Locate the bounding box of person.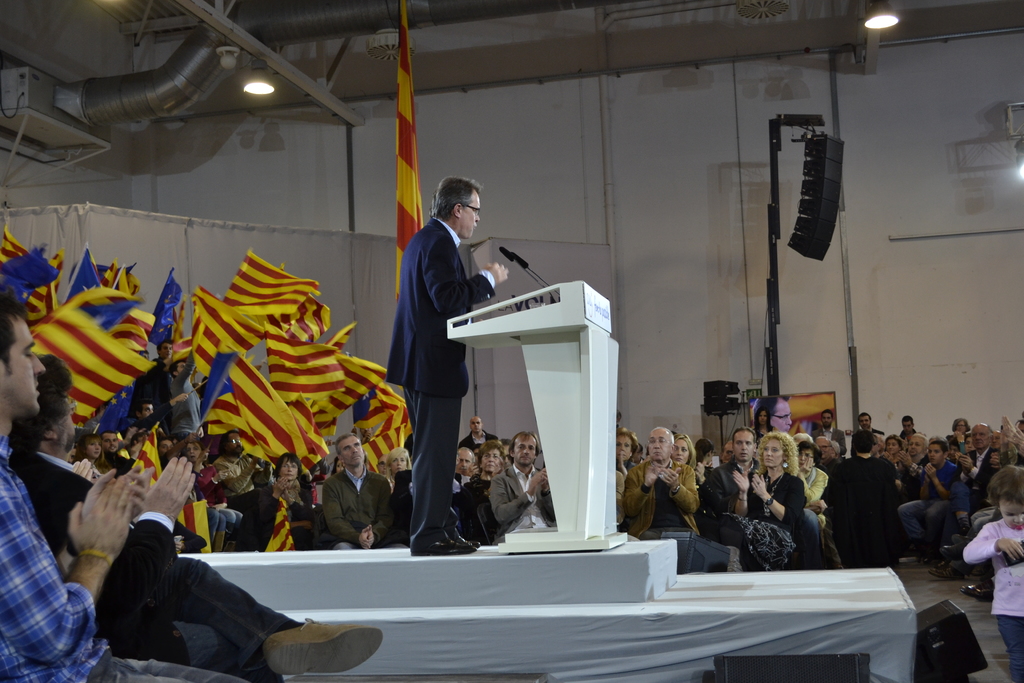
Bounding box: rect(623, 420, 640, 516).
